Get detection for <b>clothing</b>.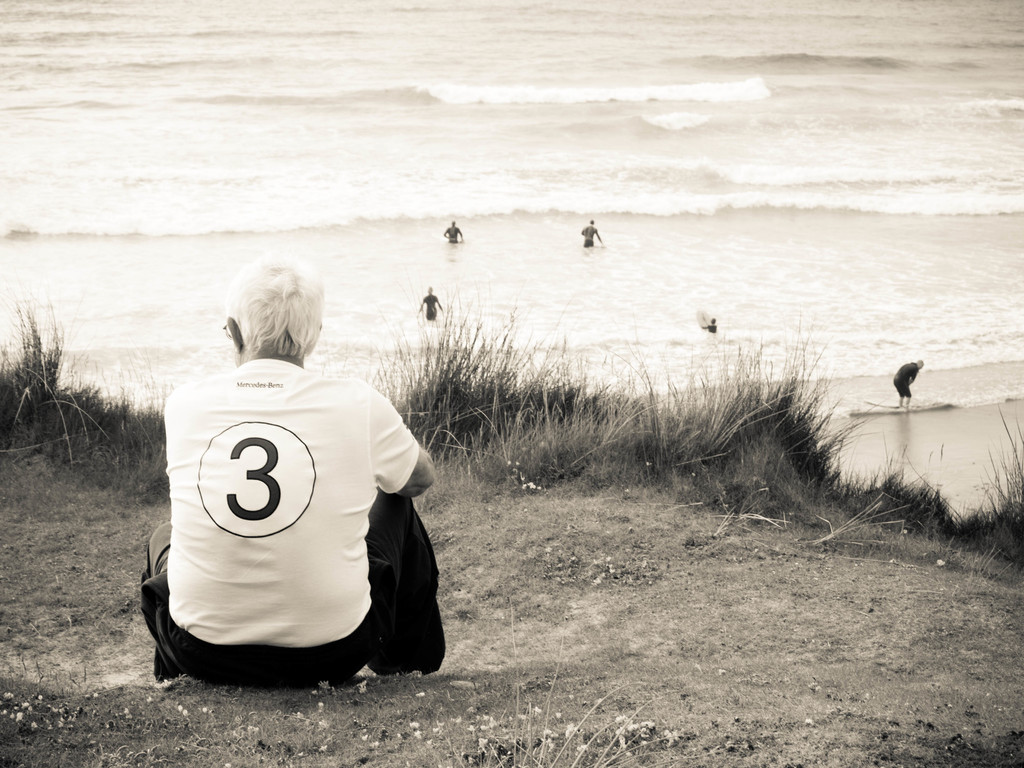
Detection: box=[135, 330, 438, 678].
